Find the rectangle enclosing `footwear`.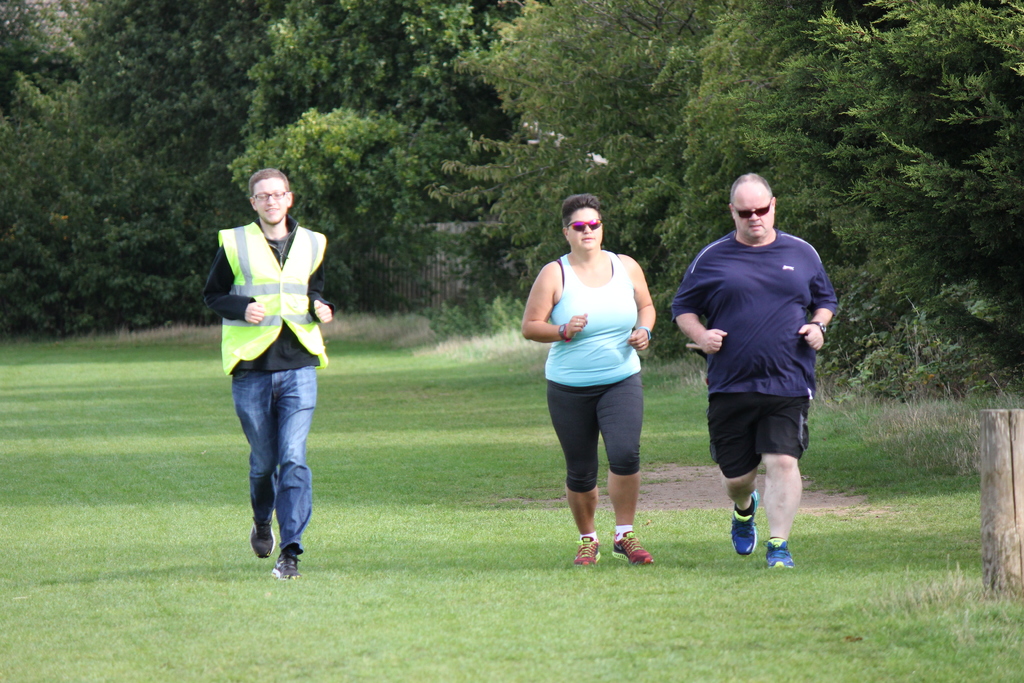
bbox=(736, 498, 804, 565).
